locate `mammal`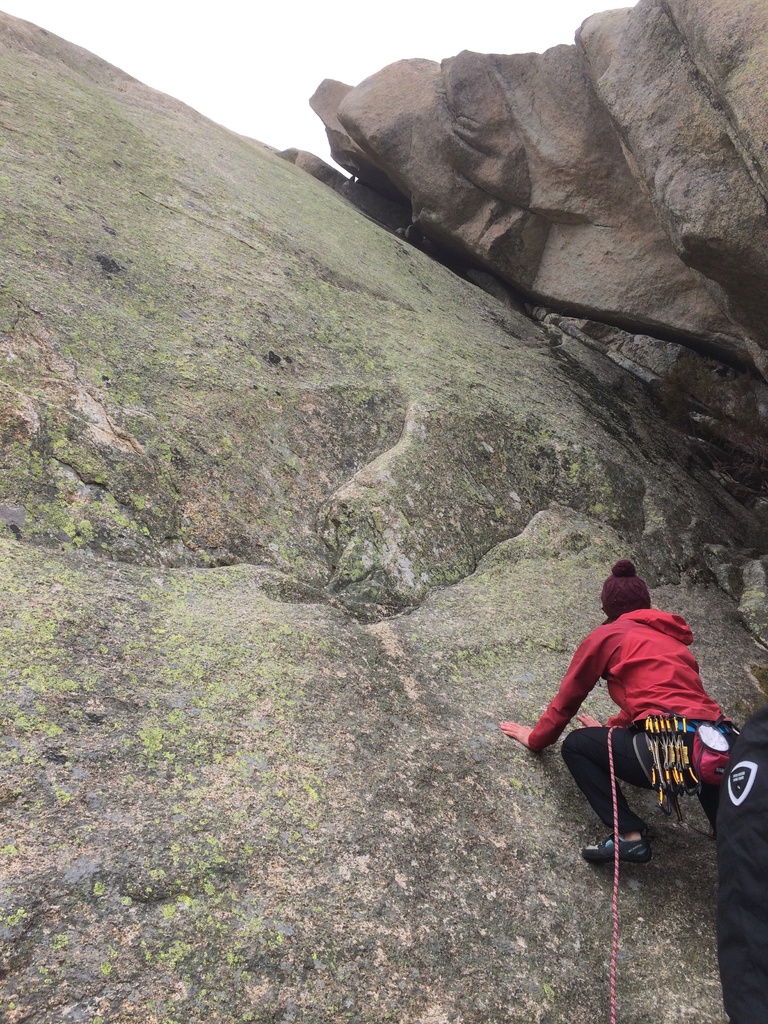
(515, 579, 739, 852)
